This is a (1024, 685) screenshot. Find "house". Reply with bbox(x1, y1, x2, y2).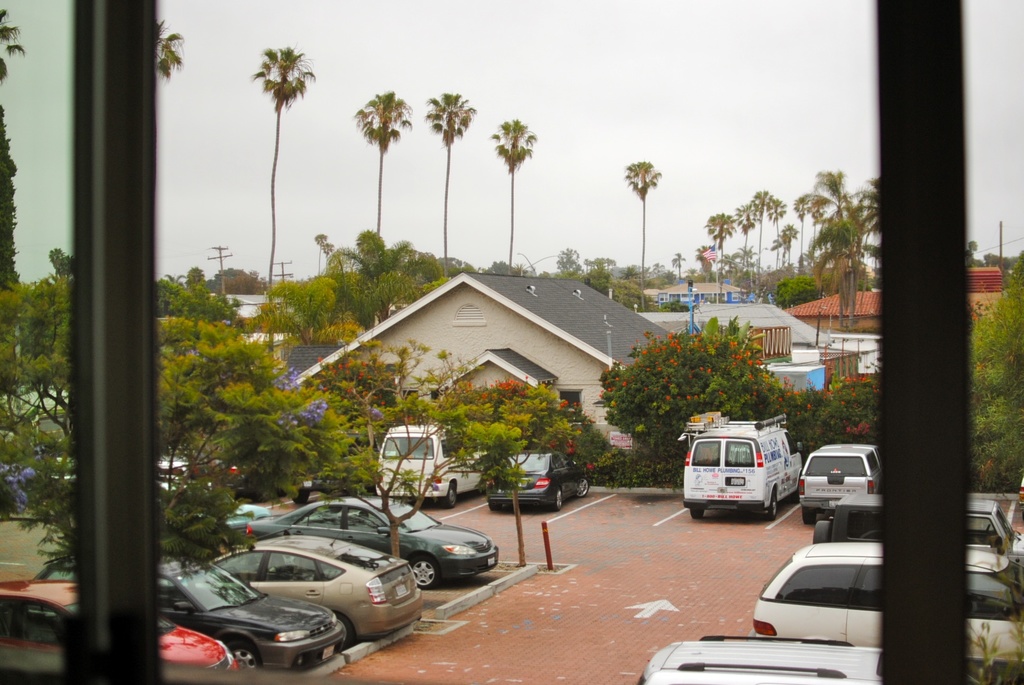
bbox(207, 285, 321, 379).
